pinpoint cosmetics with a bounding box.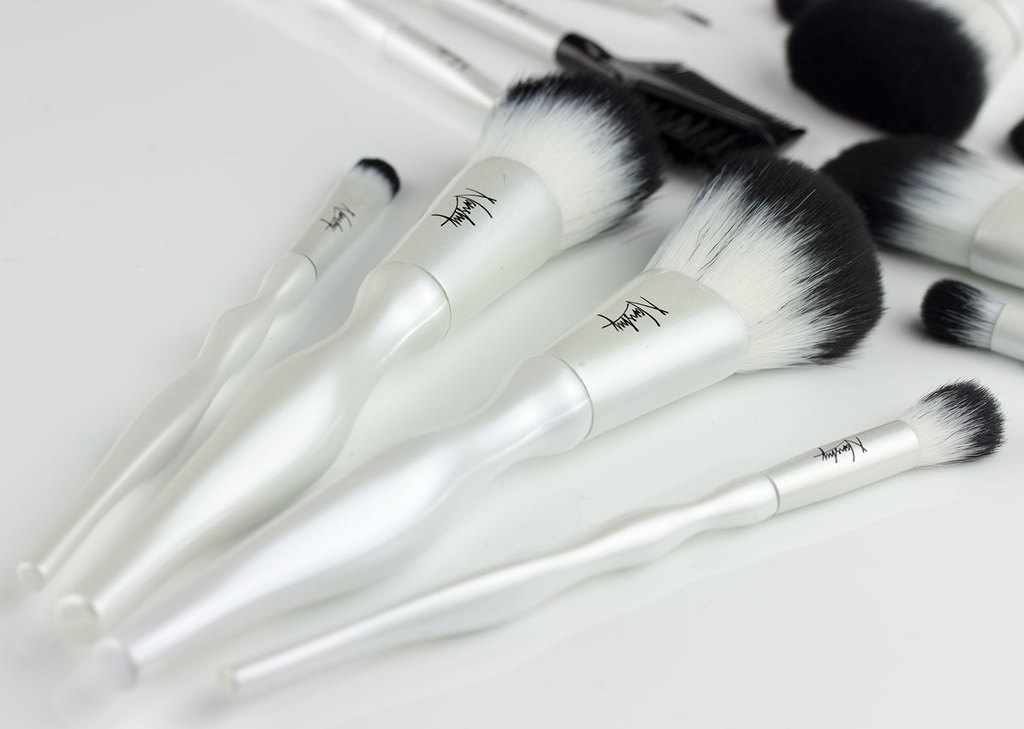
pyautogui.locateOnScreen(820, 126, 1023, 285).
